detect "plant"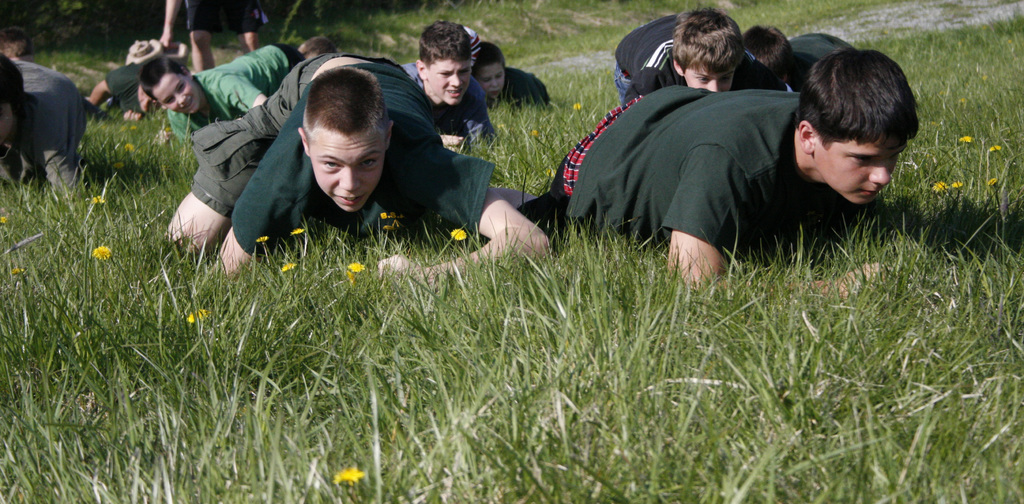
bbox=(2, 0, 1023, 503)
